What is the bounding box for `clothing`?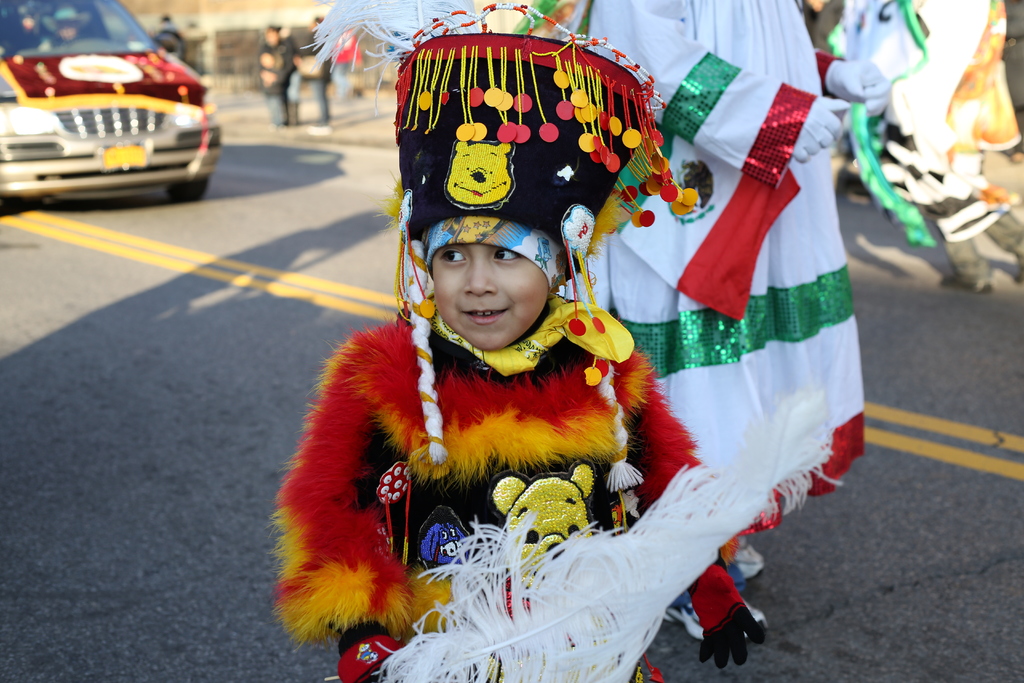
(x1=519, y1=0, x2=870, y2=561).
